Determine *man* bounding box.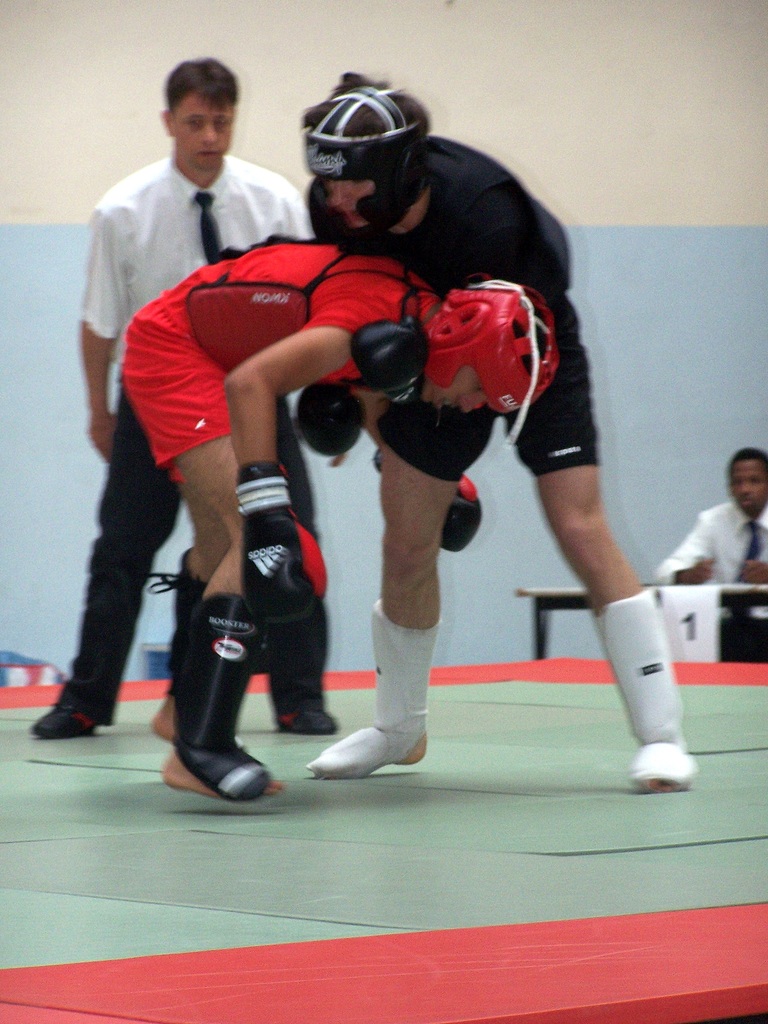
Determined: (x1=651, y1=443, x2=767, y2=663).
